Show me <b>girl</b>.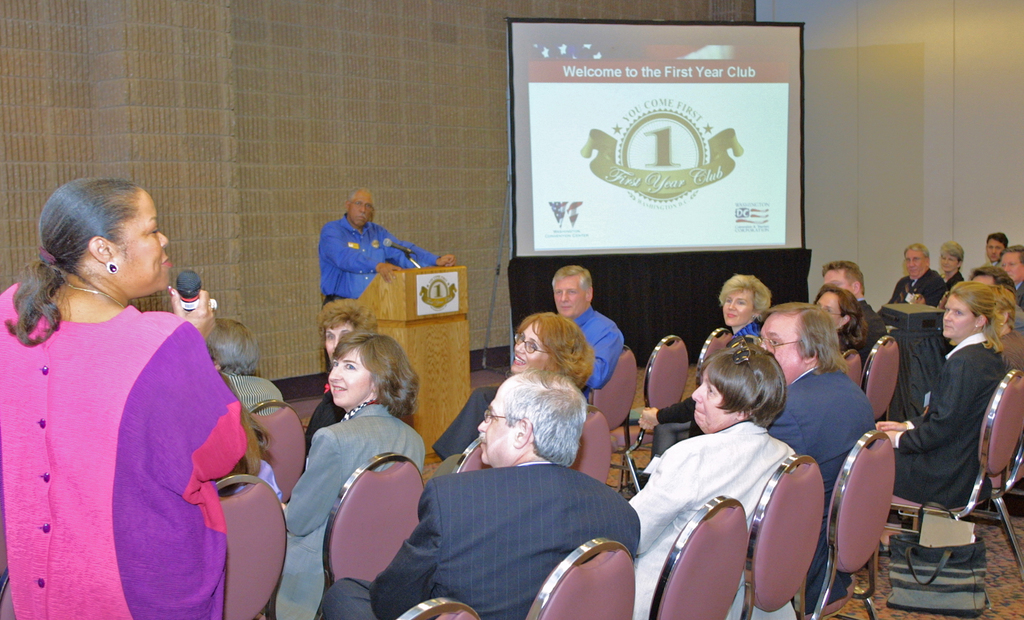
<b>girl</b> is here: x1=273, y1=325, x2=424, y2=619.
